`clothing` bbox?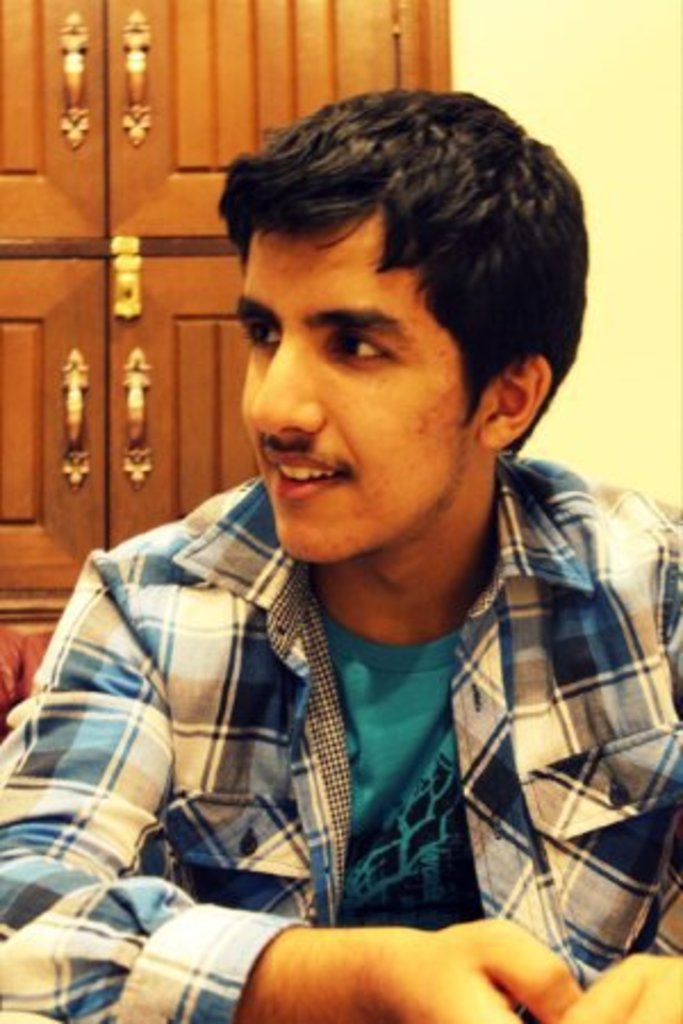
left=36, top=303, right=656, bottom=985
